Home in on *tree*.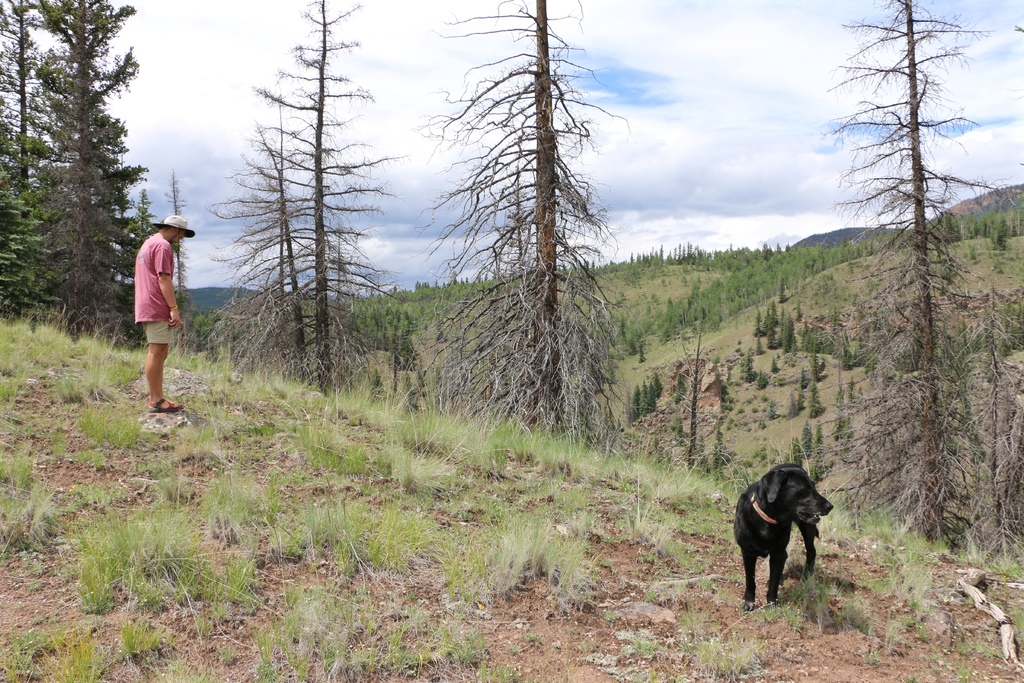
Homed in at pyautogui.locateOnScreen(816, 418, 826, 456).
